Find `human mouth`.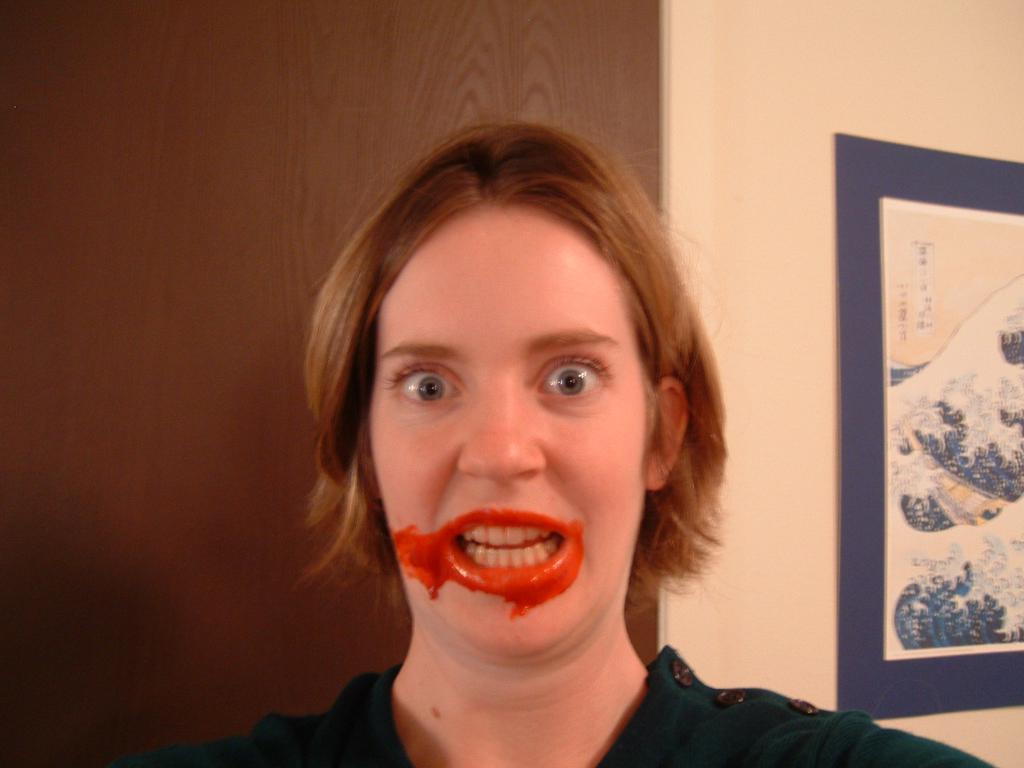
x1=435 y1=502 x2=575 y2=592.
